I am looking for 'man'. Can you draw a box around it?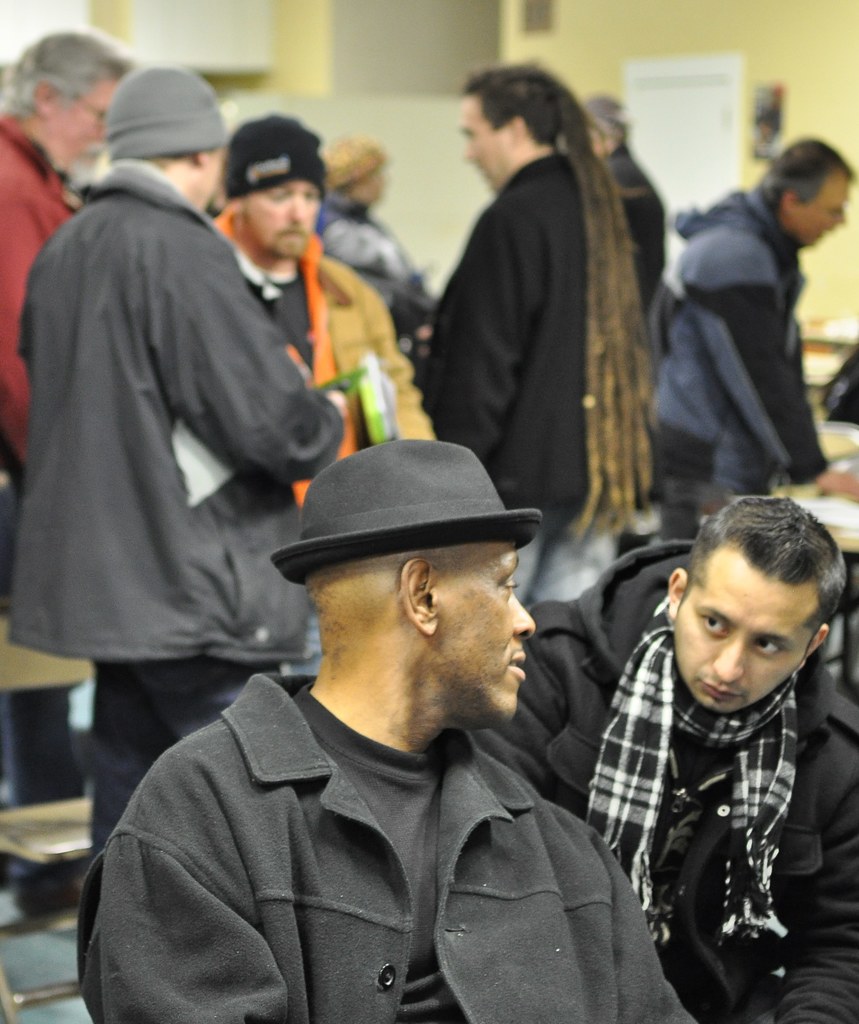
Sure, the bounding box is rect(0, 28, 138, 491).
